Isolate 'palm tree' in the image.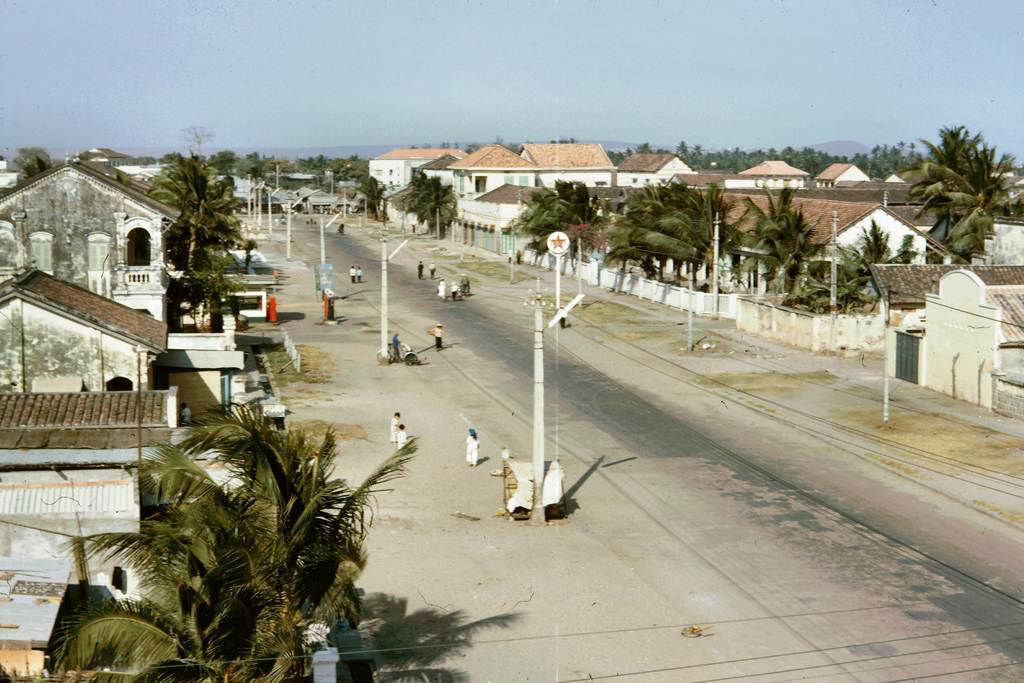
Isolated region: region(362, 170, 384, 227).
